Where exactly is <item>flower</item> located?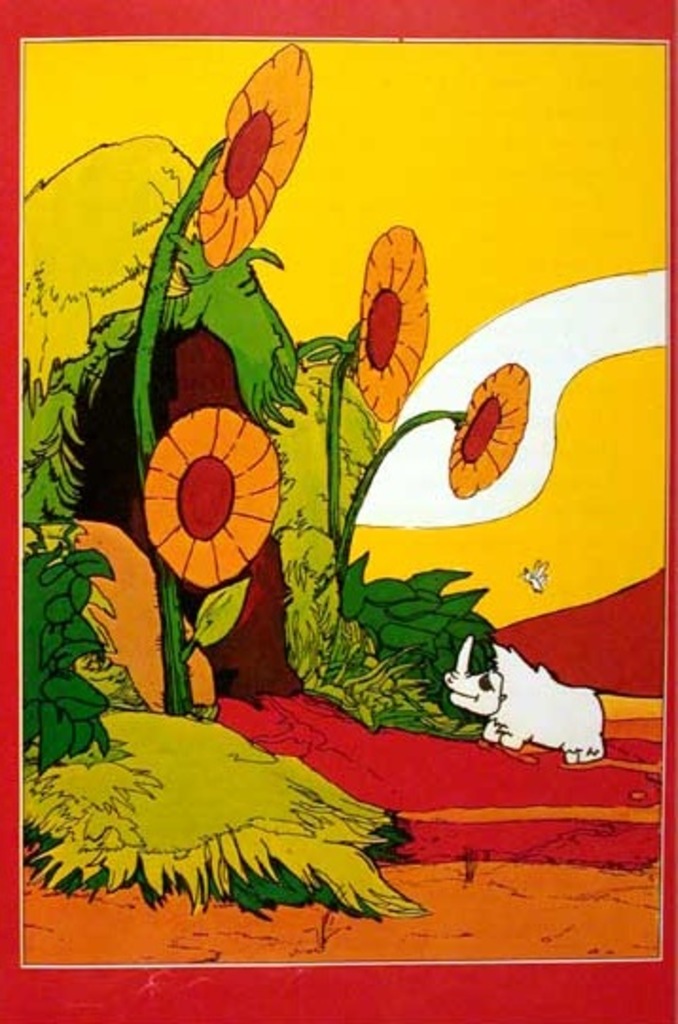
Its bounding box is crop(199, 44, 312, 263).
